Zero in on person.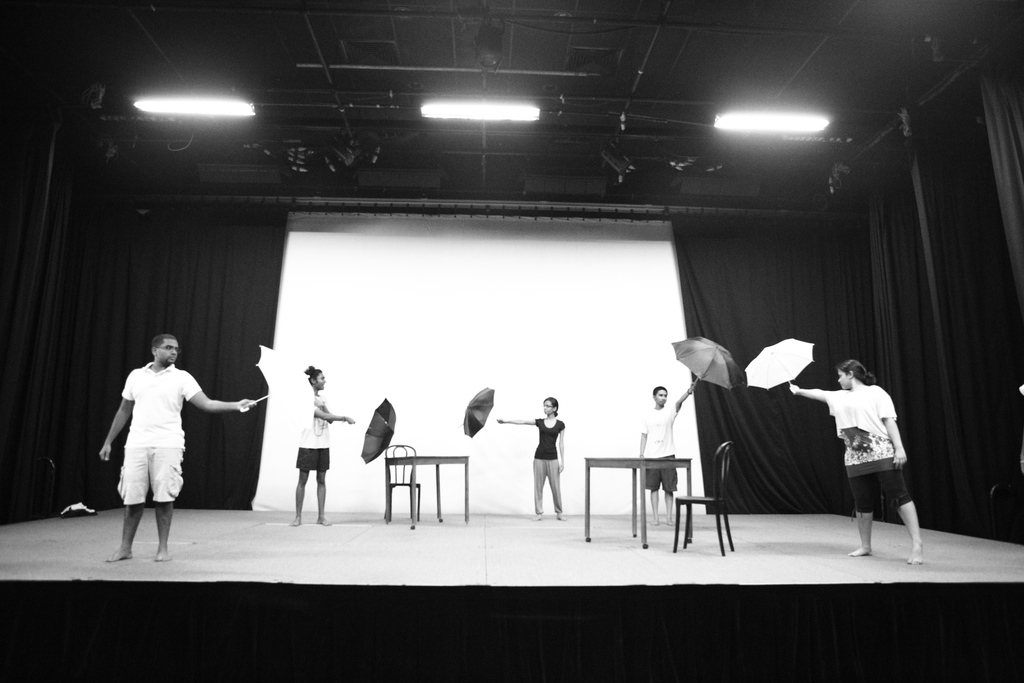
Zeroed in: select_region(296, 372, 356, 534).
